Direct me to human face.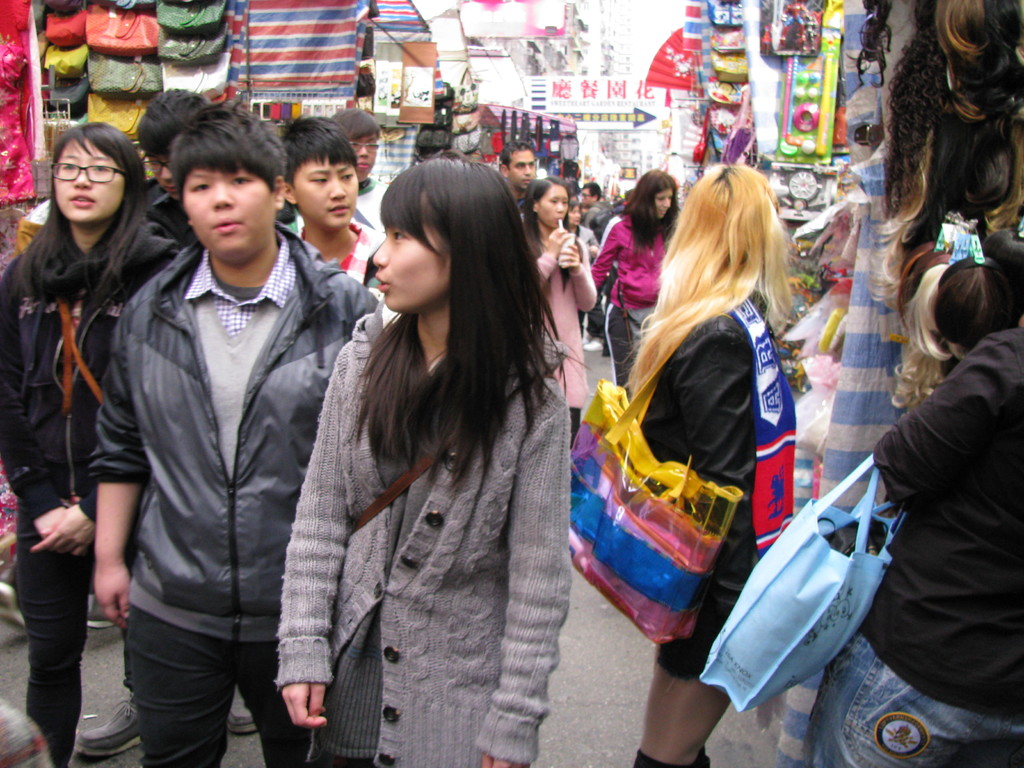
Direction: [left=509, top=150, right=535, bottom=190].
